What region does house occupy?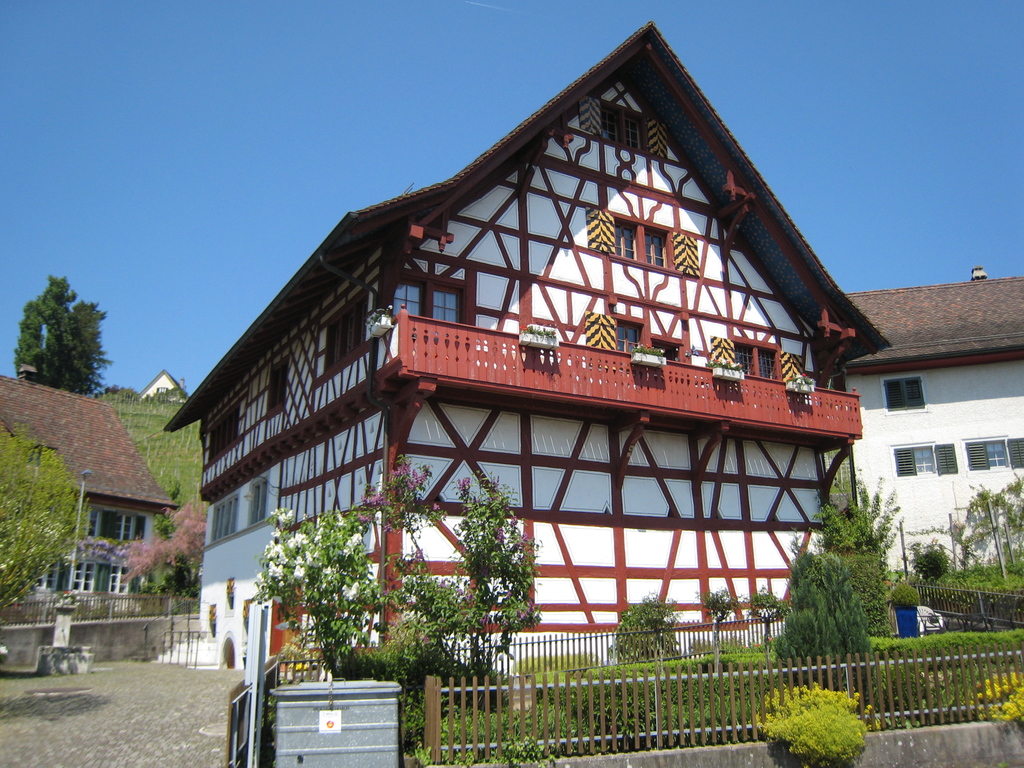
pyautogui.locateOnScreen(845, 265, 1023, 571).
